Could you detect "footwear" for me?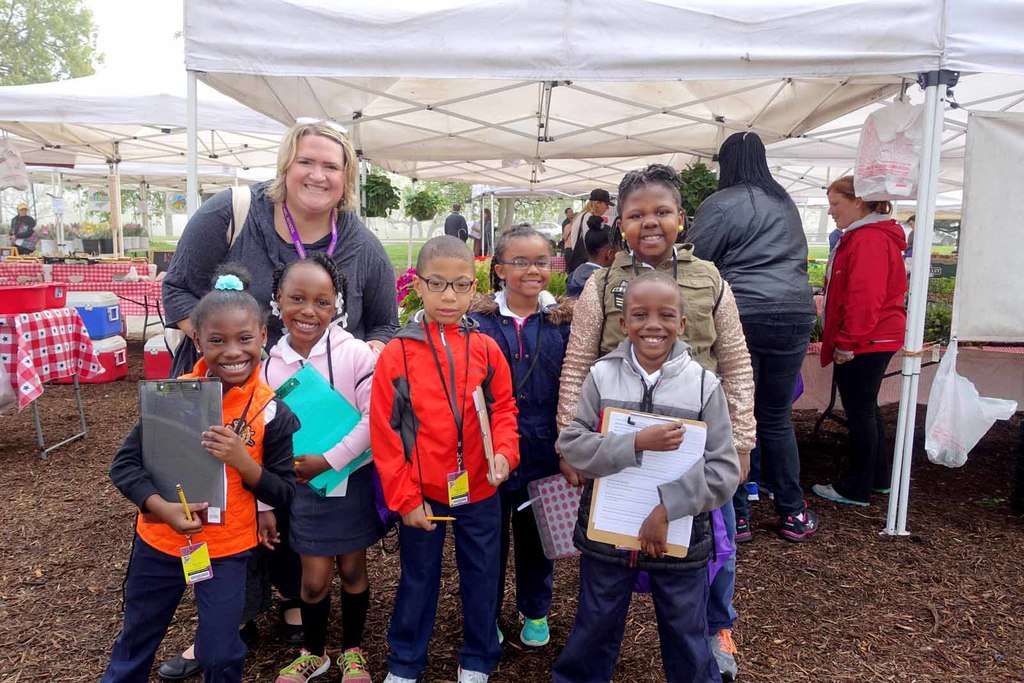
Detection result: 782/500/817/542.
